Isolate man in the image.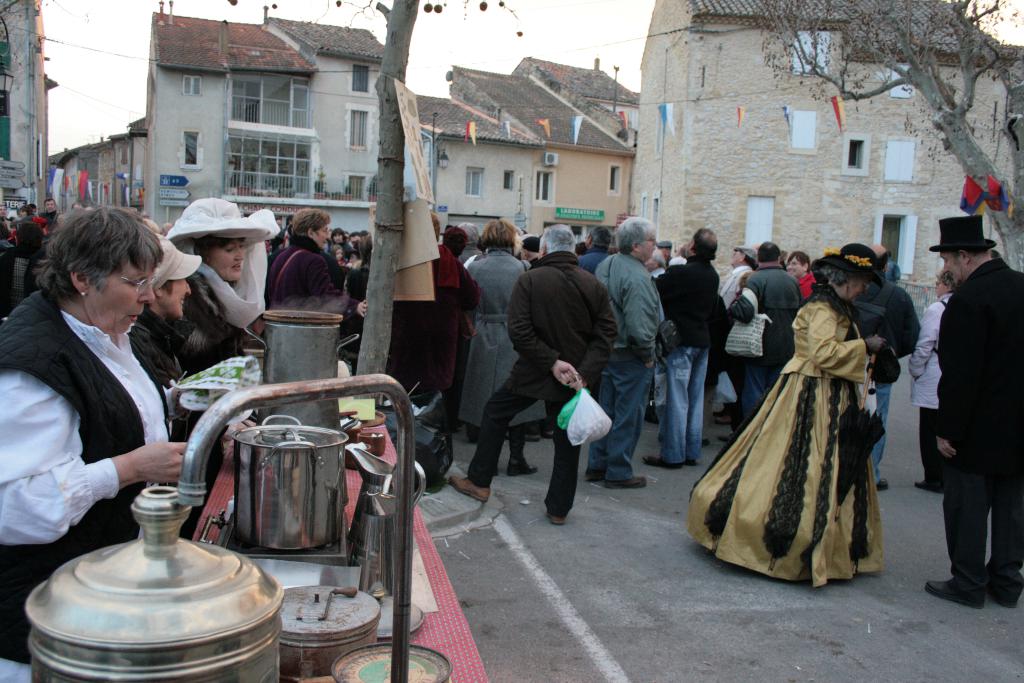
Isolated region: [left=446, top=224, right=622, bottom=529].
